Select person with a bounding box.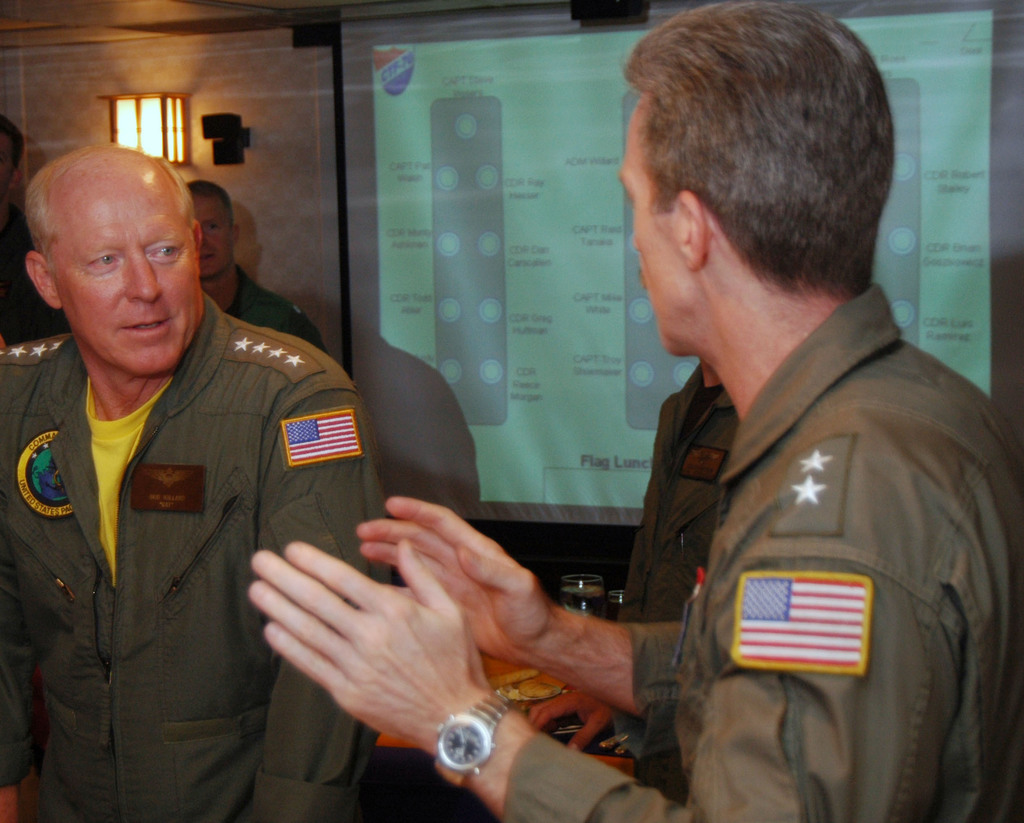
{"x1": 188, "y1": 179, "x2": 326, "y2": 351}.
